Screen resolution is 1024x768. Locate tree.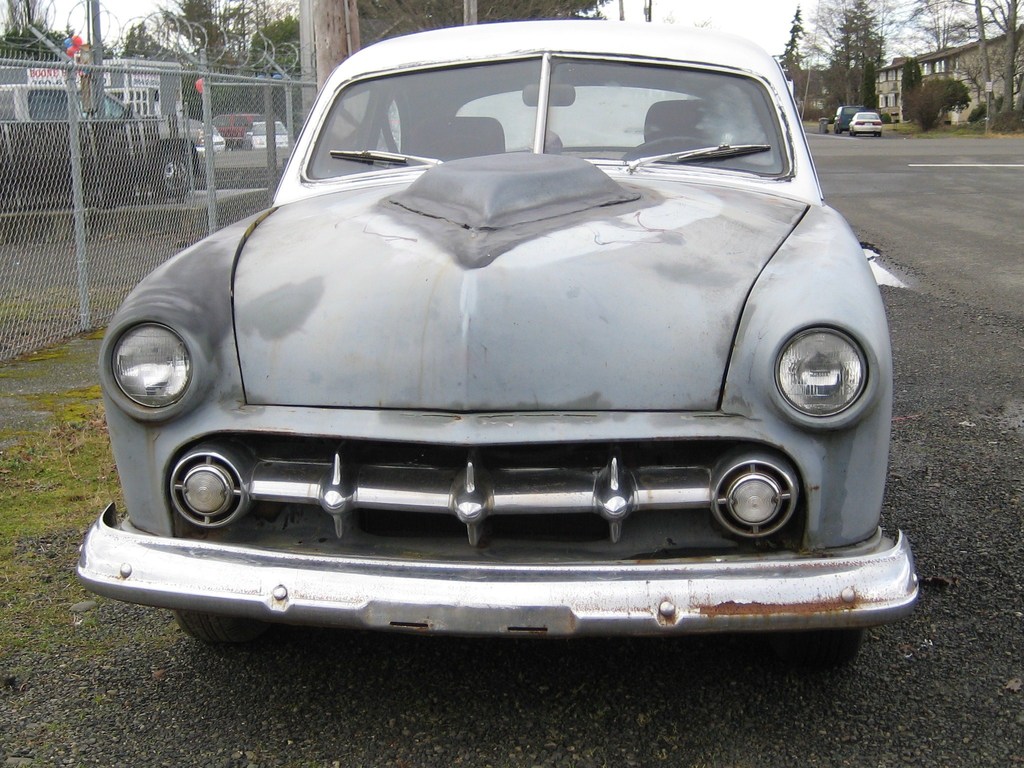
[0, 0, 56, 47].
